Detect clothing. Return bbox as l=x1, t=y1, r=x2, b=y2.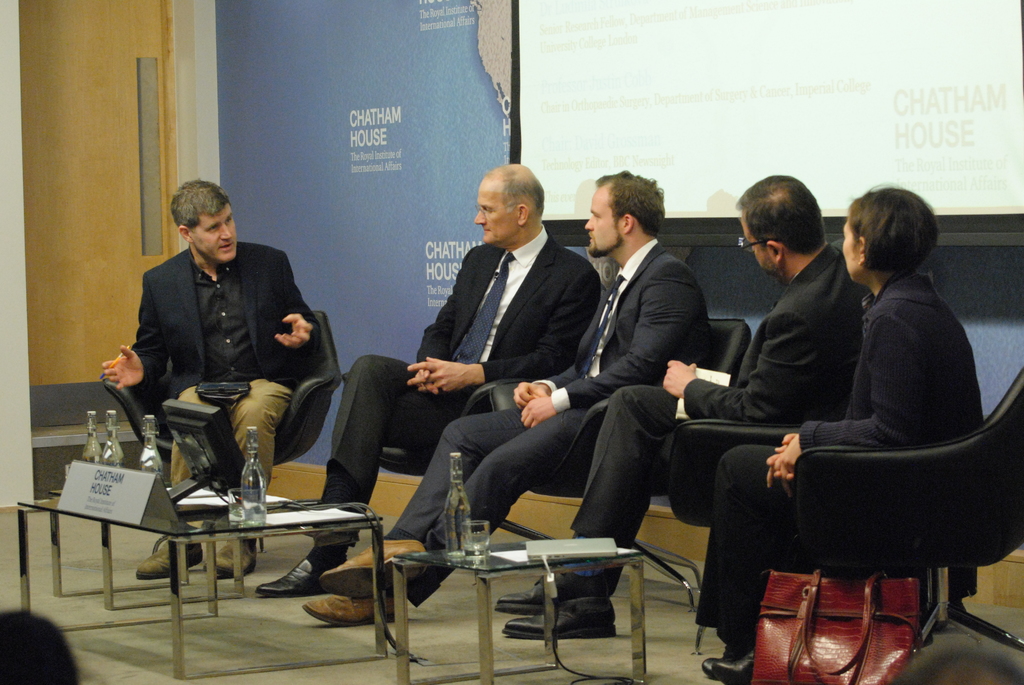
l=707, t=271, r=985, b=675.
